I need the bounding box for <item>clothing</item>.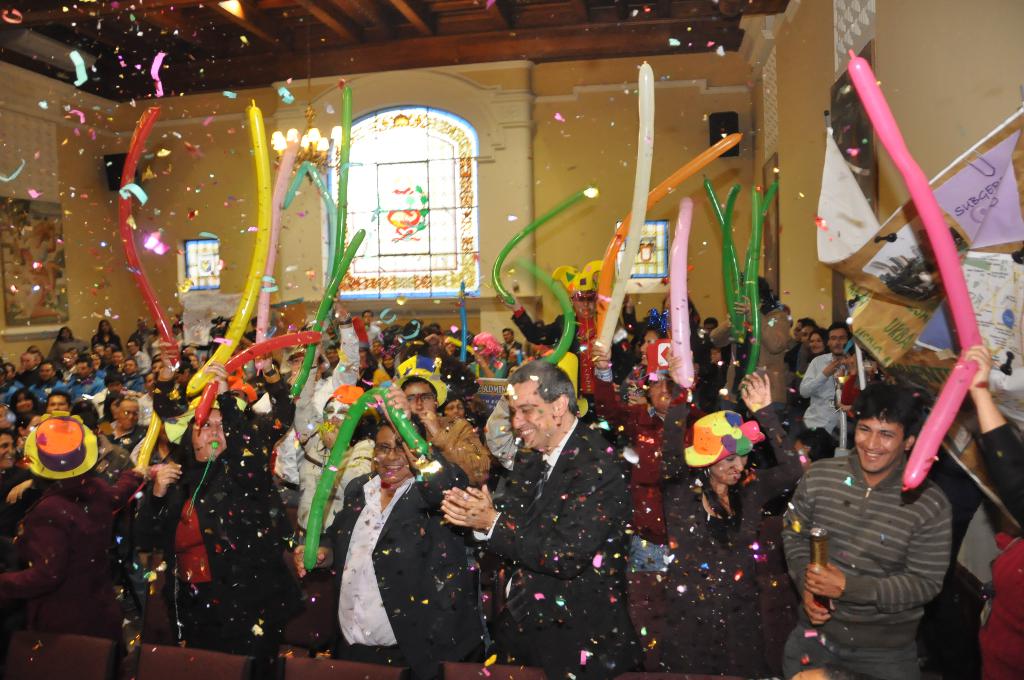
Here it is: crop(500, 420, 632, 679).
